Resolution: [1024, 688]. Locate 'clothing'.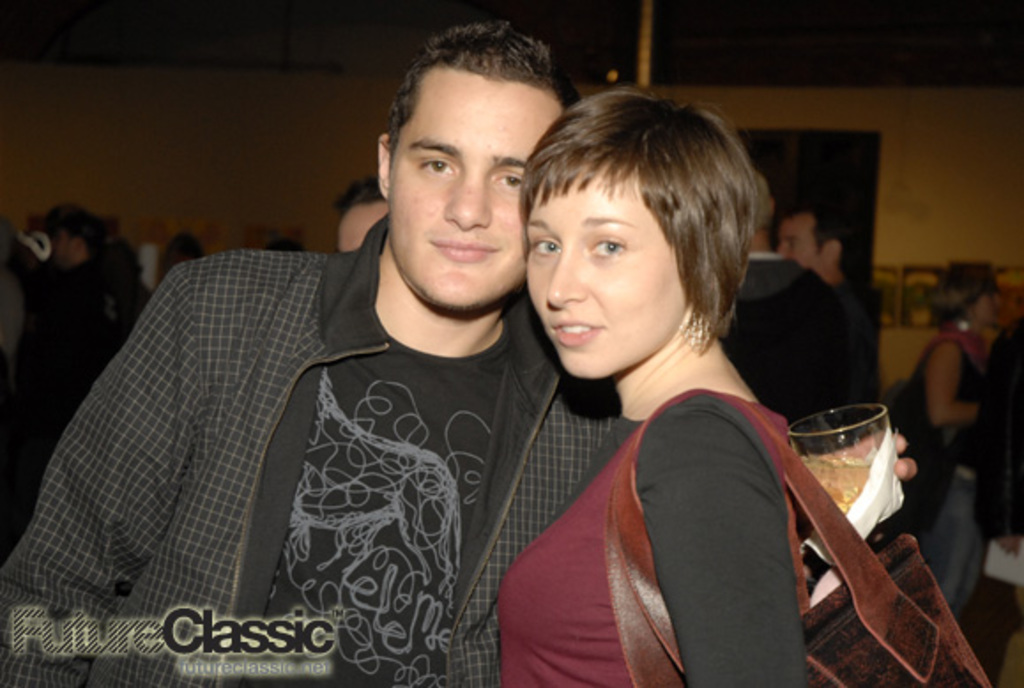
select_region(0, 216, 623, 686).
